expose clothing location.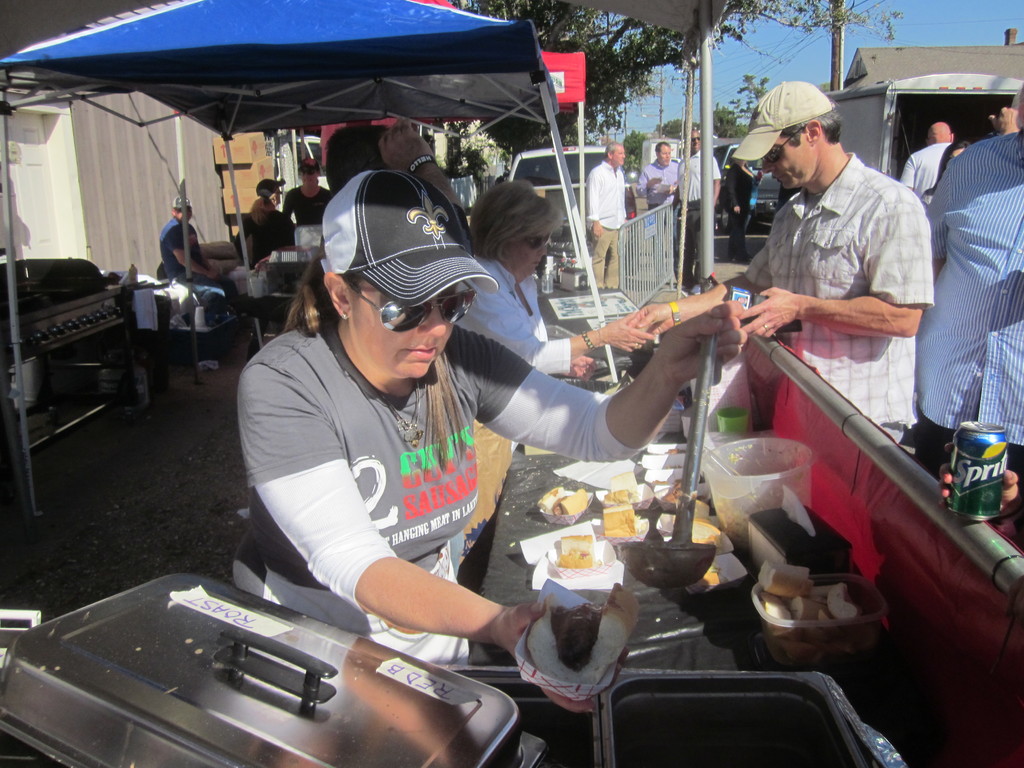
Exposed at region(237, 202, 298, 269).
